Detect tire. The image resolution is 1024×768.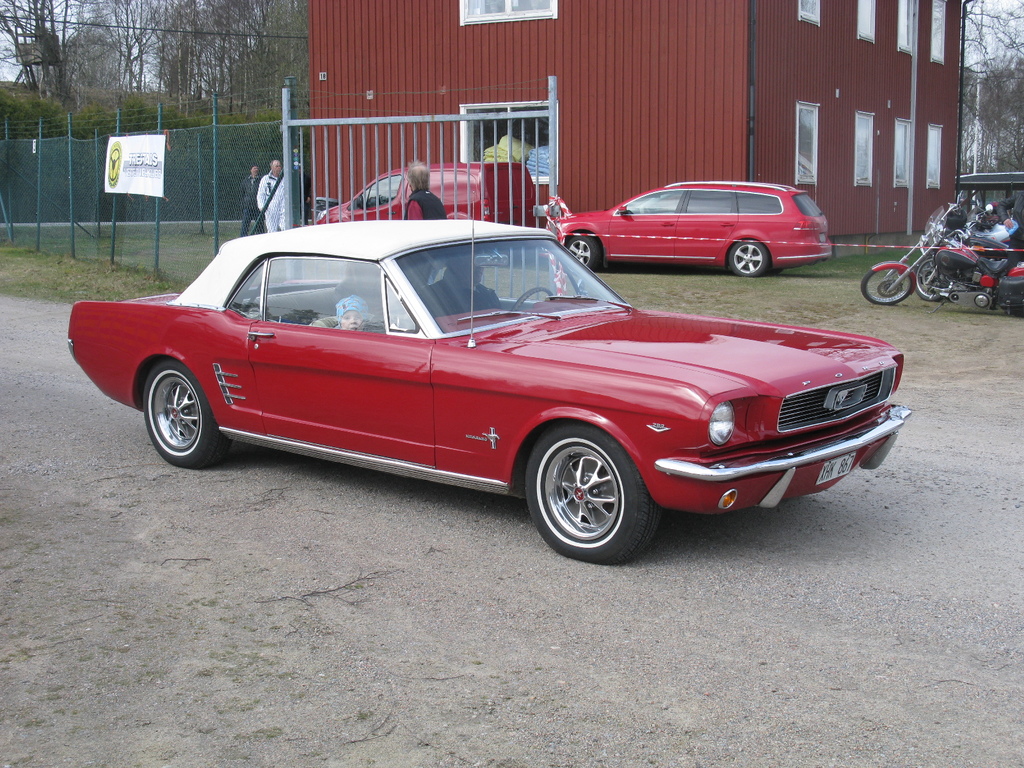
518:420:654:559.
